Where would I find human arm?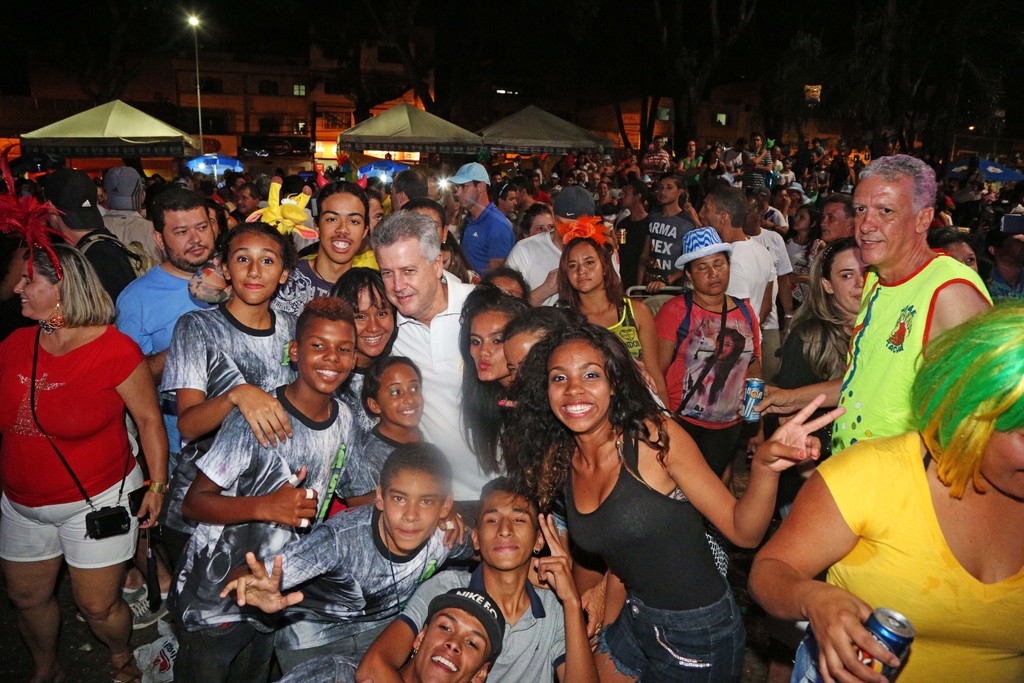
At bbox(218, 508, 343, 616).
